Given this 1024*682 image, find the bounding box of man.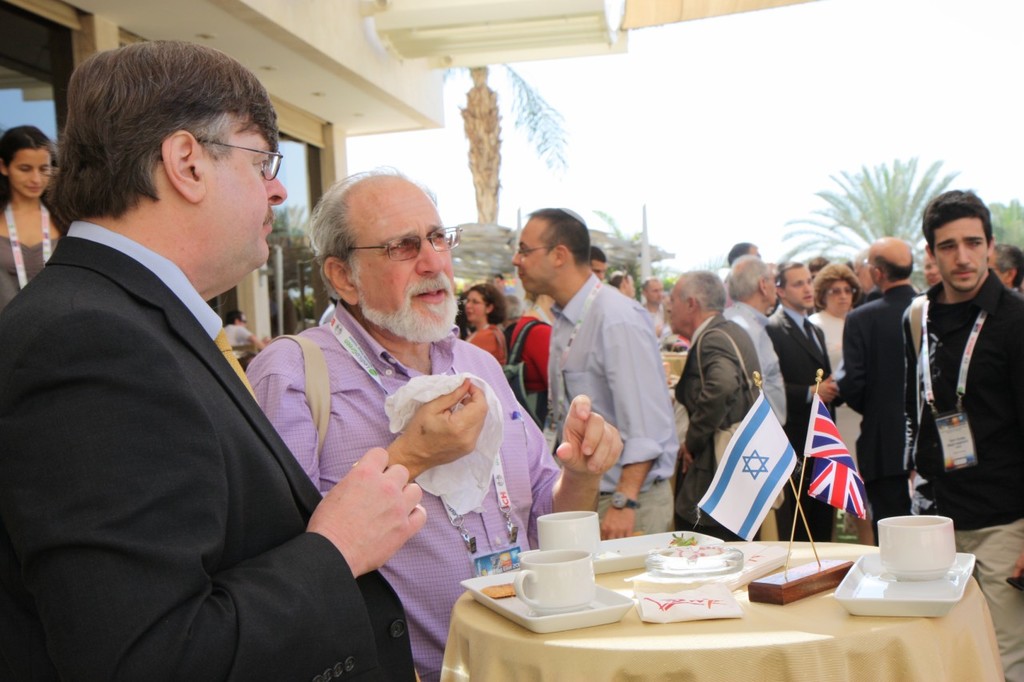
722/251/790/425.
